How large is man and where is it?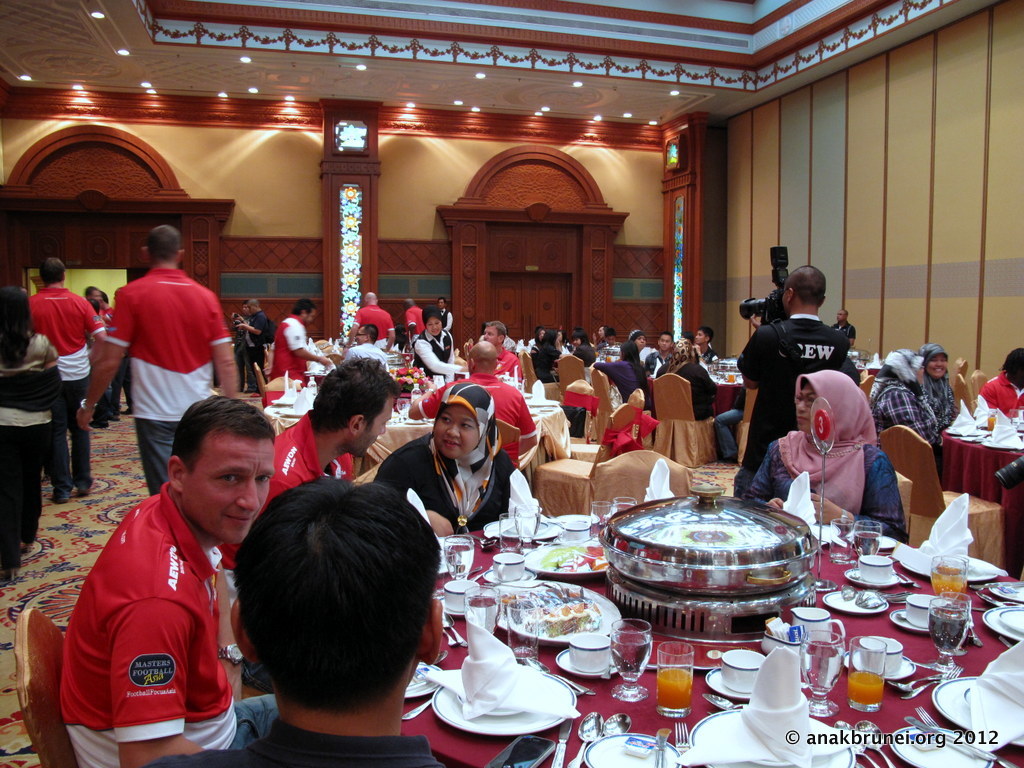
Bounding box: <region>828, 306, 857, 342</region>.
